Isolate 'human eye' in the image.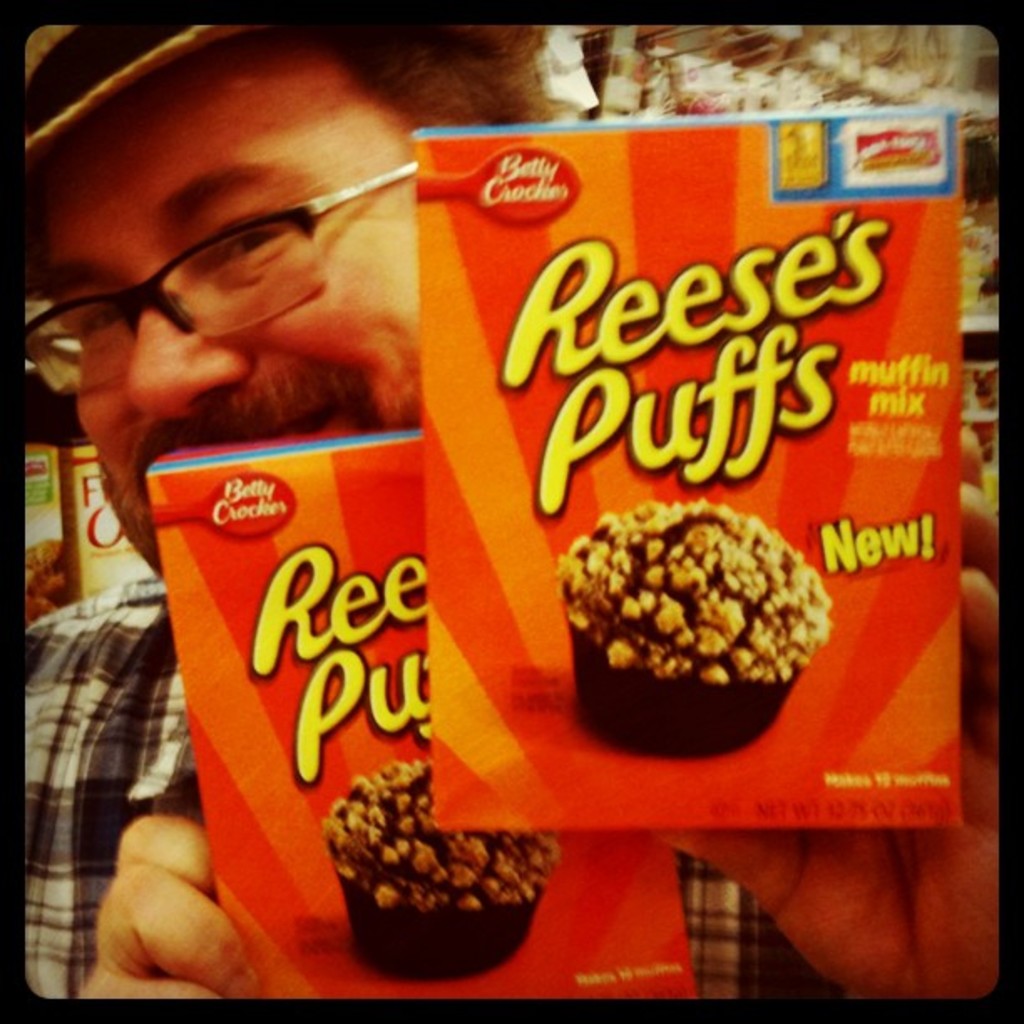
Isolated region: locate(77, 296, 137, 340).
